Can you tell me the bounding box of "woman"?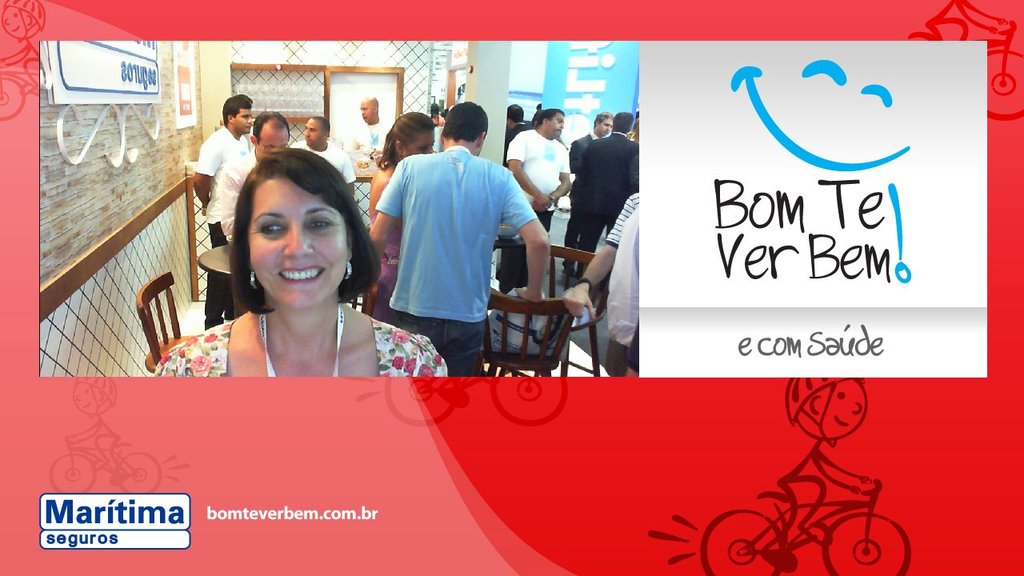
(364,112,442,331).
